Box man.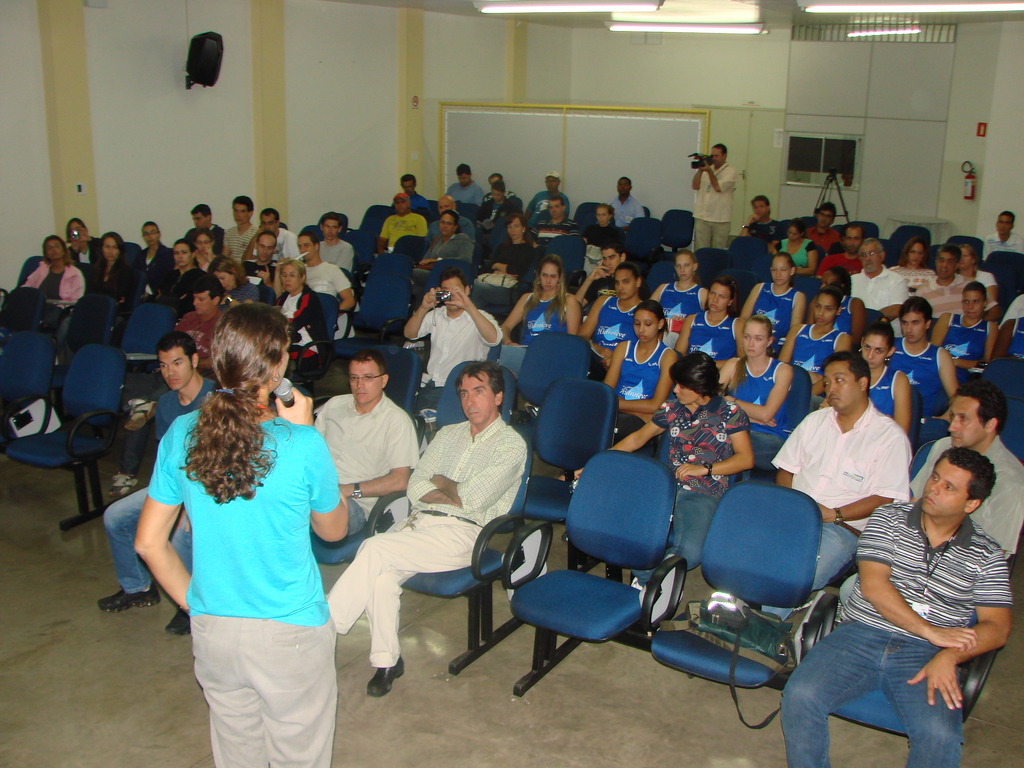
locate(738, 195, 783, 248).
